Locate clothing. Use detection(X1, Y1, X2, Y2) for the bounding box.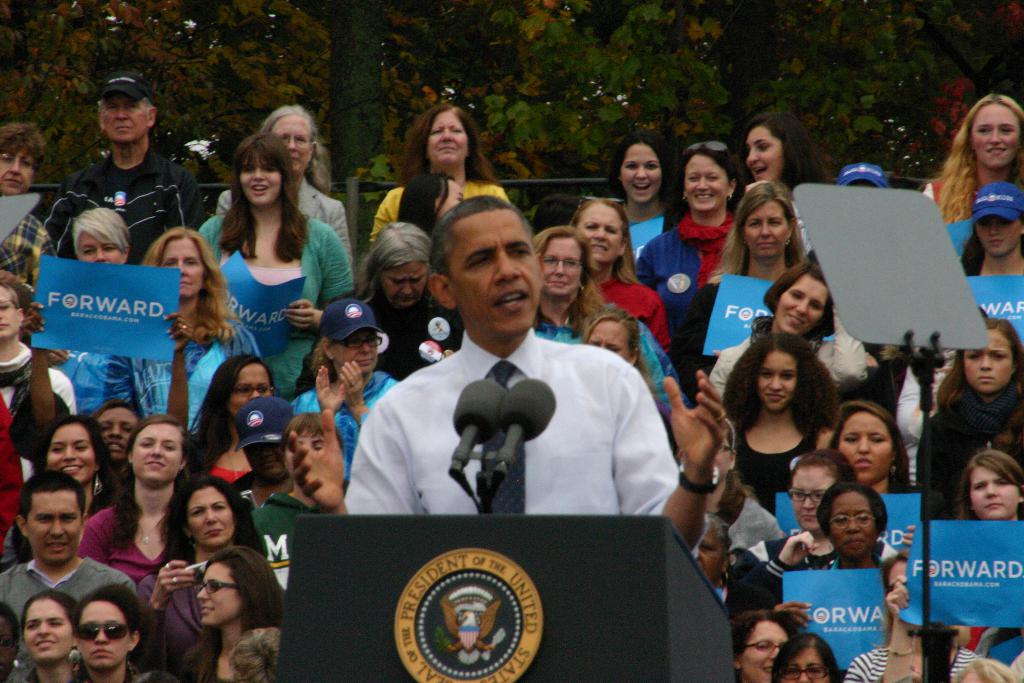
detection(860, 625, 1007, 682).
